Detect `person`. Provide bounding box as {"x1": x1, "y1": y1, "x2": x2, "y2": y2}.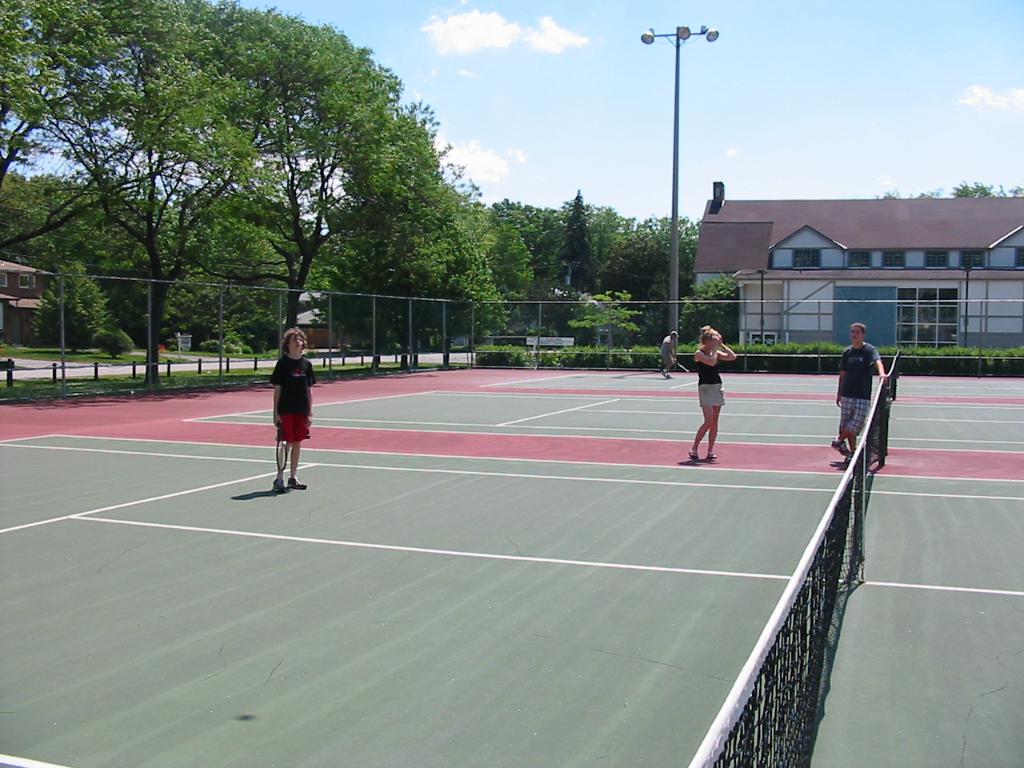
{"x1": 686, "y1": 329, "x2": 743, "y2": 466}.
